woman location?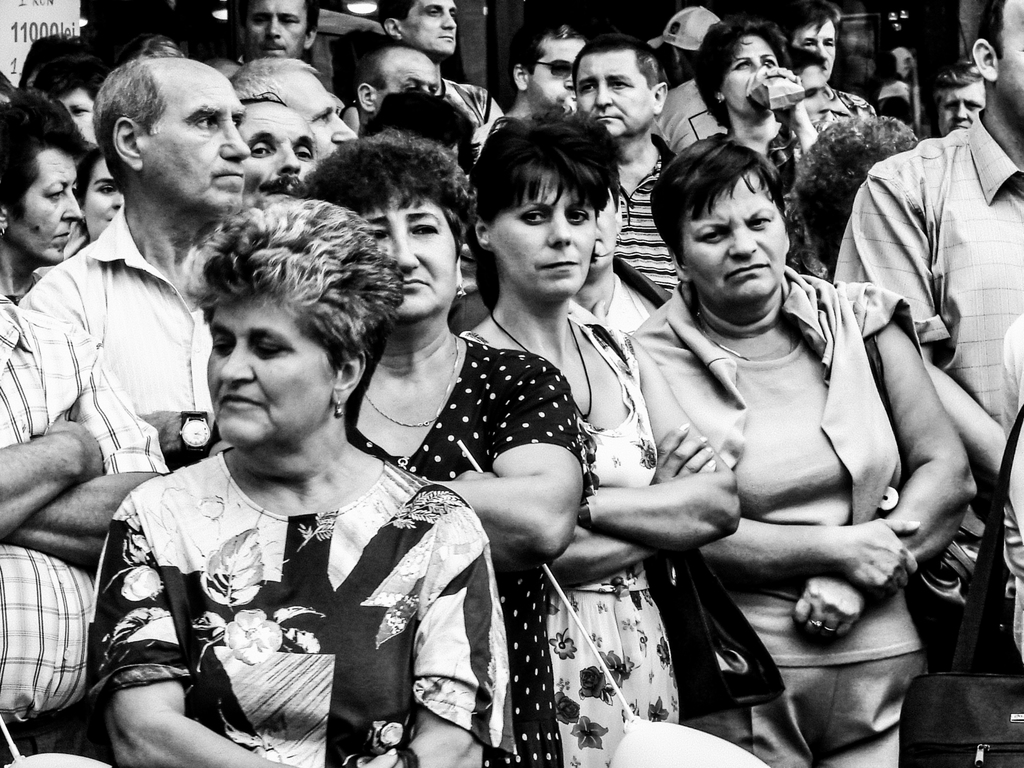
select_region(0, 92, 91, 307)
